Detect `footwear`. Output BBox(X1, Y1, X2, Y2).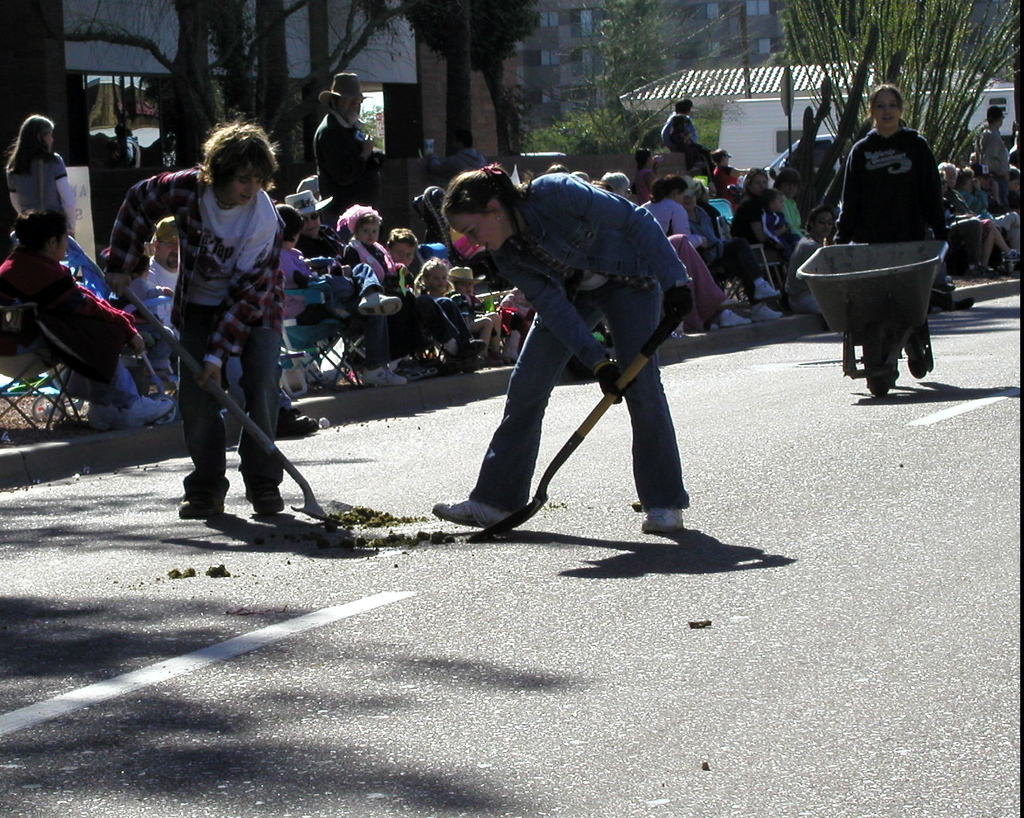
BBox(275, 407, 315, 438).
